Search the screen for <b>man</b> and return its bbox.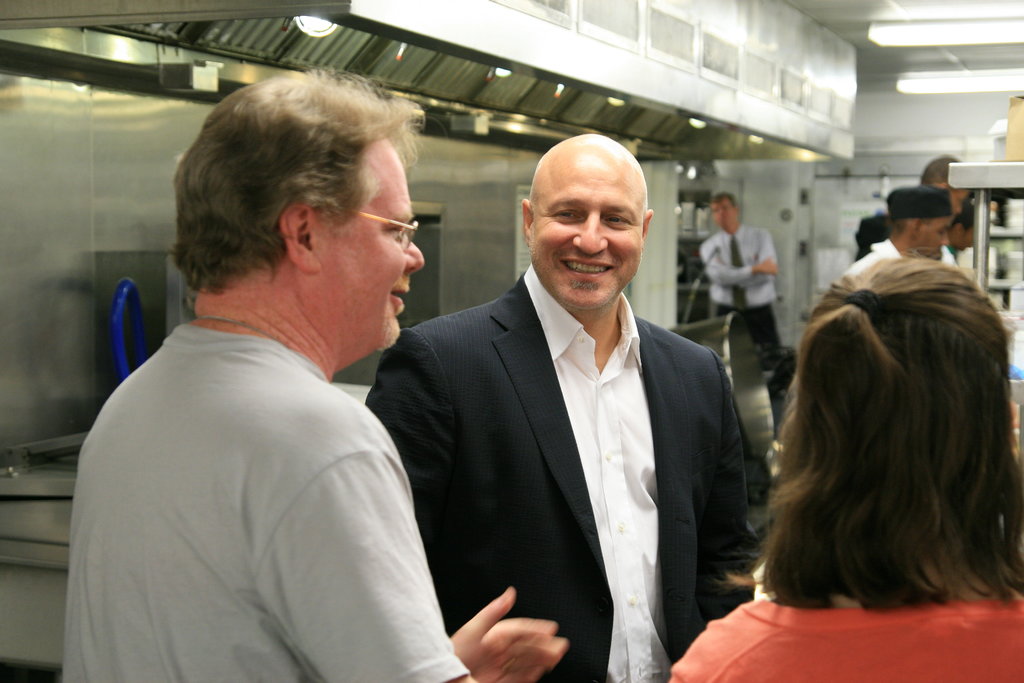
Found: <region>917, 153, 976, 267</region>.
